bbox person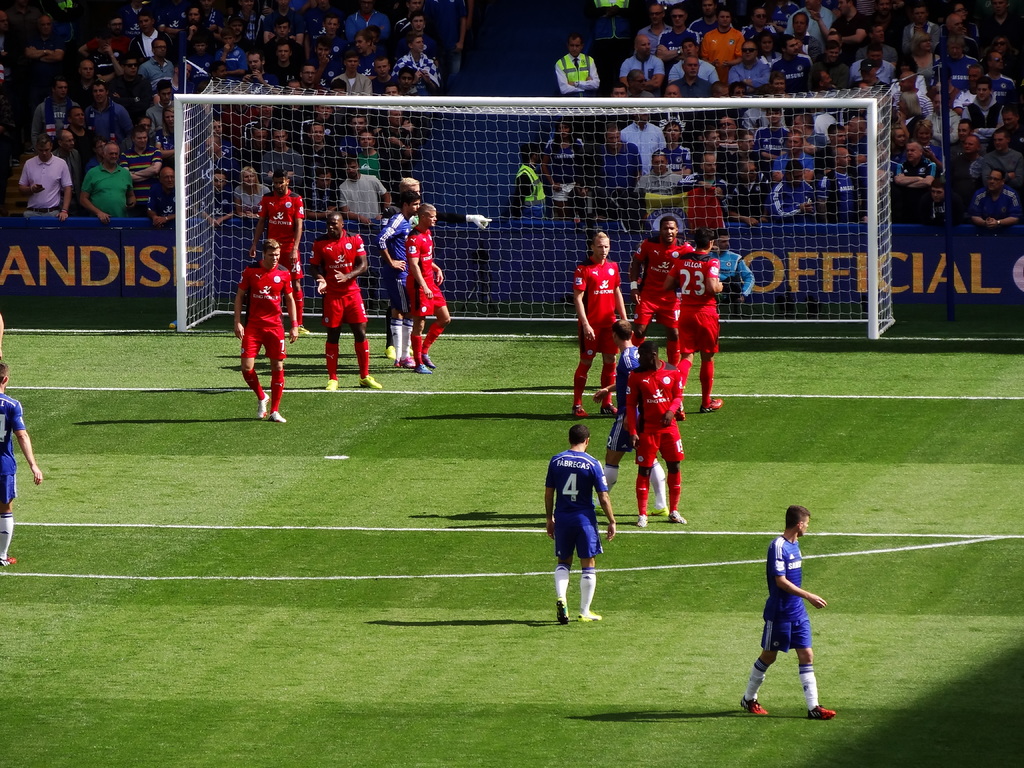
(x1=226, y1=159, x2=270, y2=233)
